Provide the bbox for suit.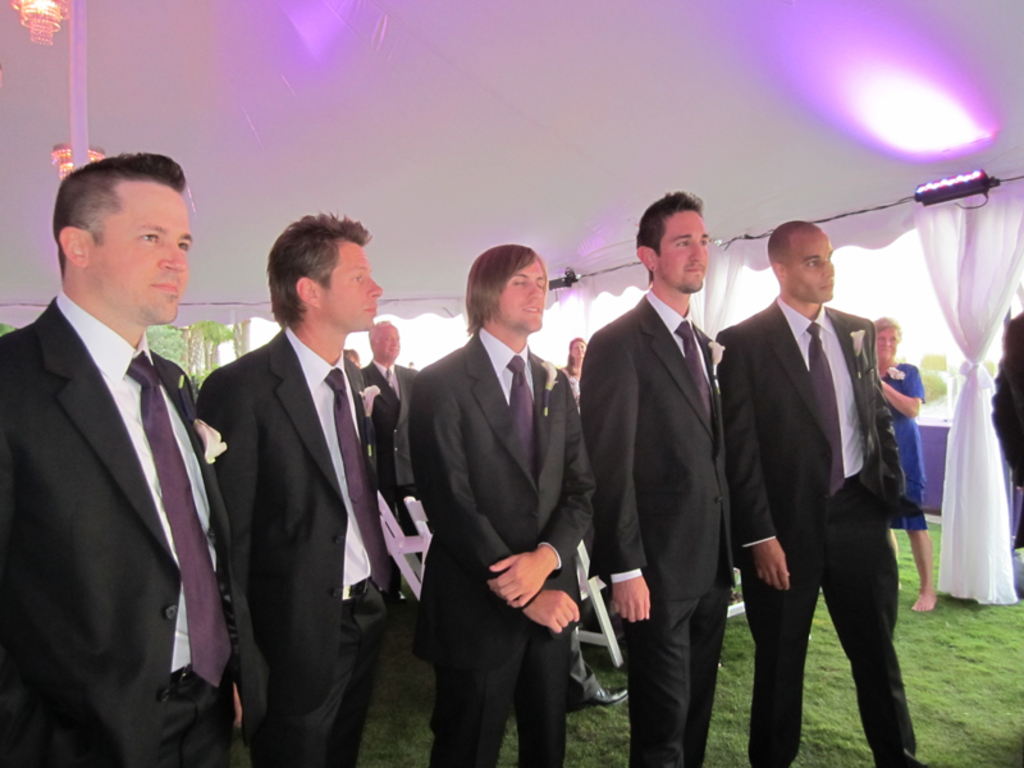
717 296 909 767.
